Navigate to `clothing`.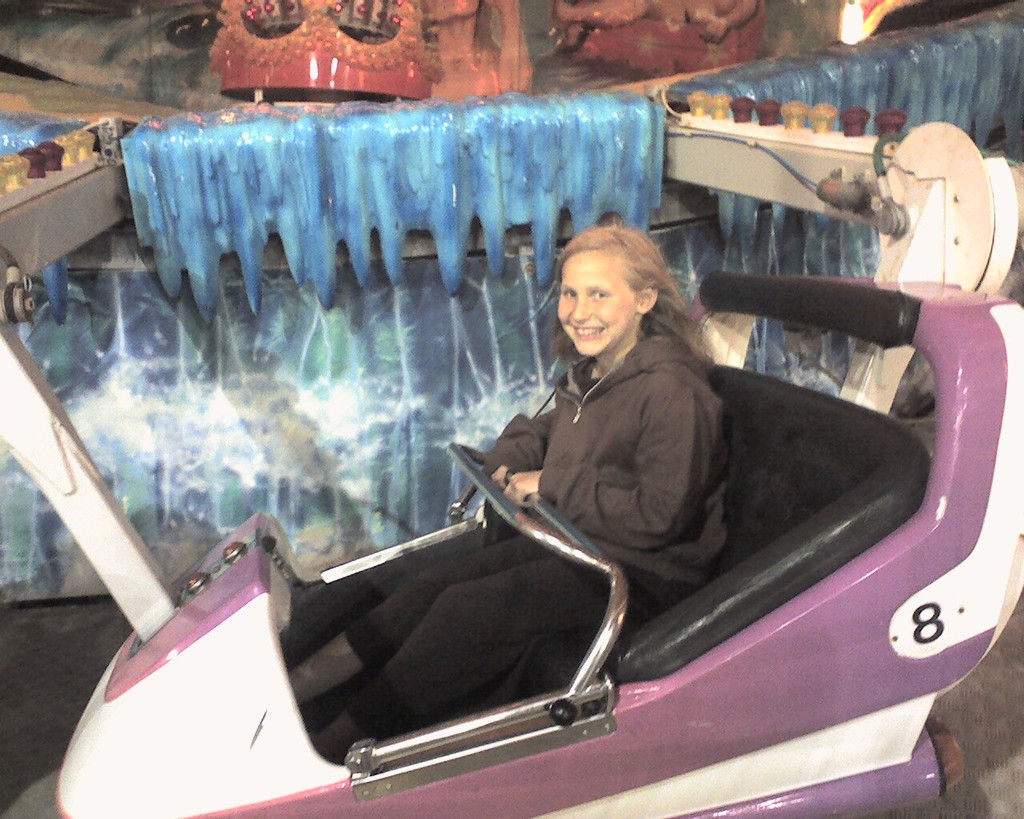
Navigation target: region(434, 237, 767, 705).
